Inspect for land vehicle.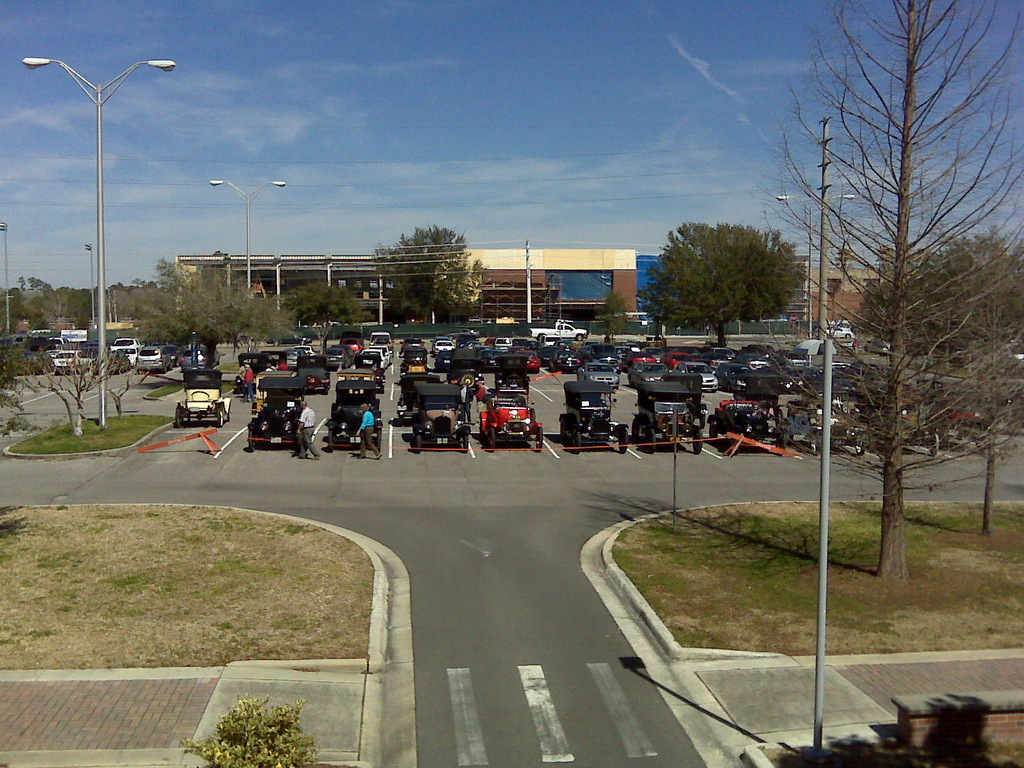
Inspection: box(456, 333, 504, 368).
